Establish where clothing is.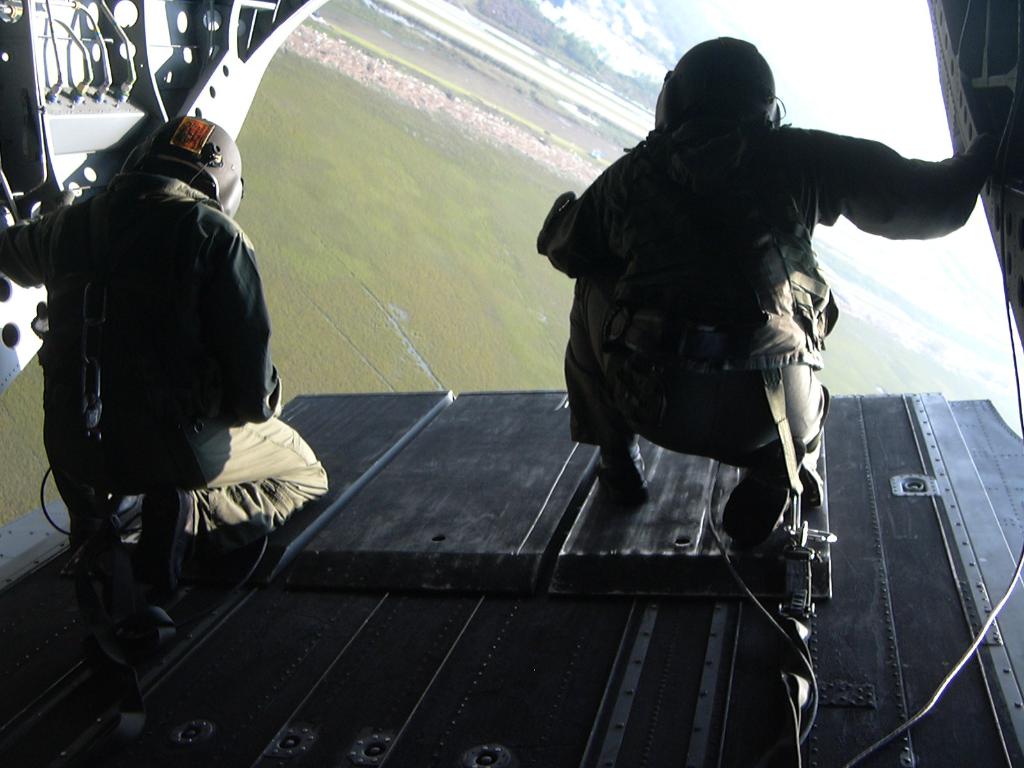
Established at [566,111,989,495].
